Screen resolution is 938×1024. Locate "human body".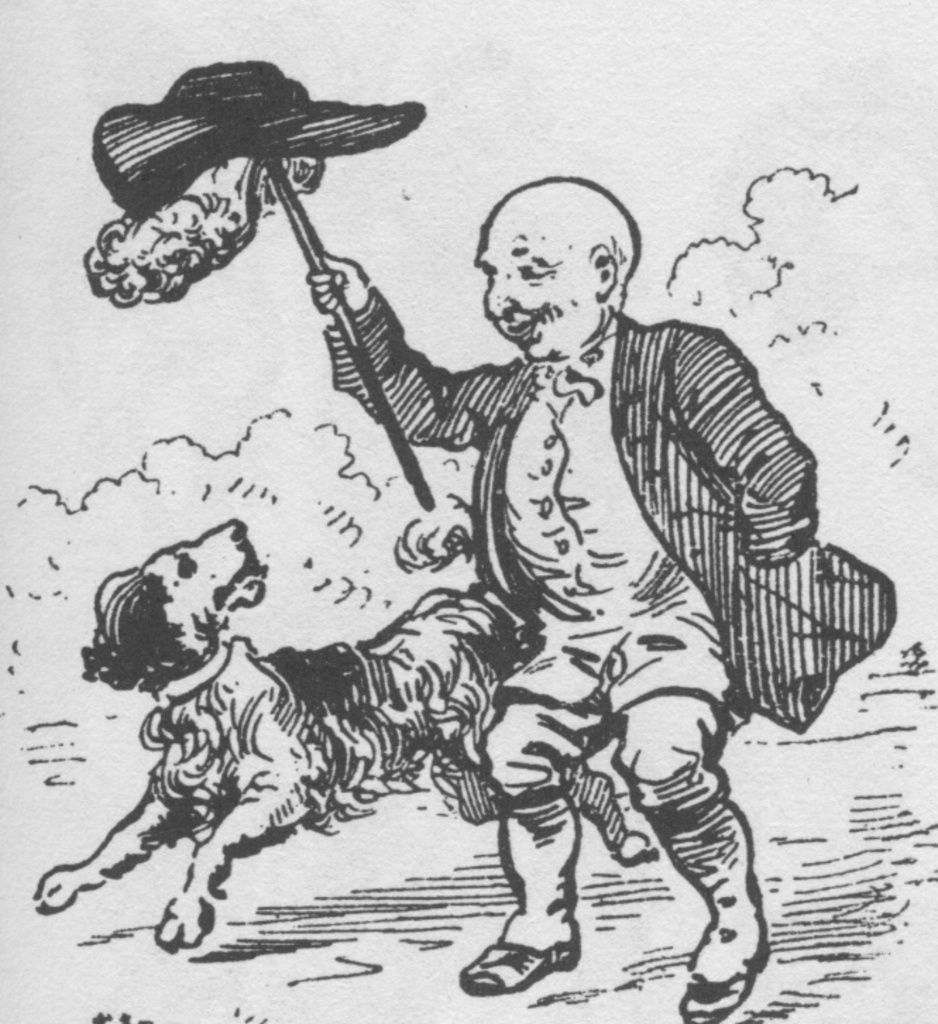
(44,148,831,979).
